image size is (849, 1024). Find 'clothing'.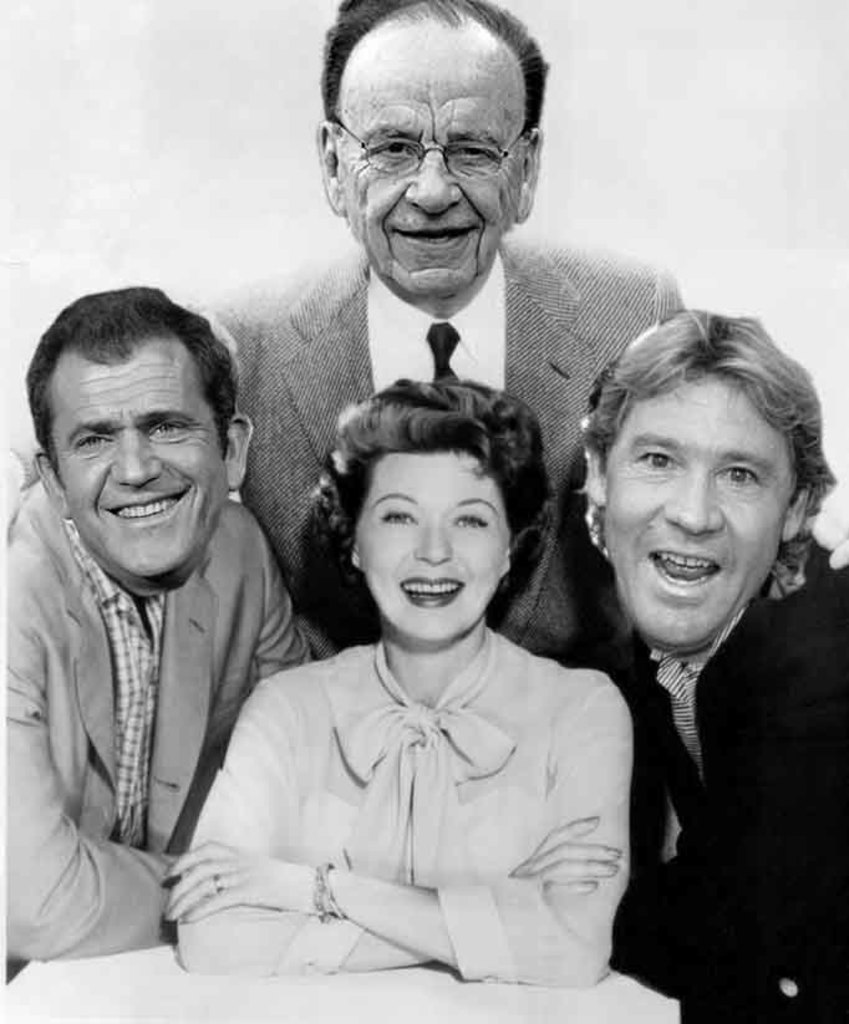
0, 474, 312, 967.
